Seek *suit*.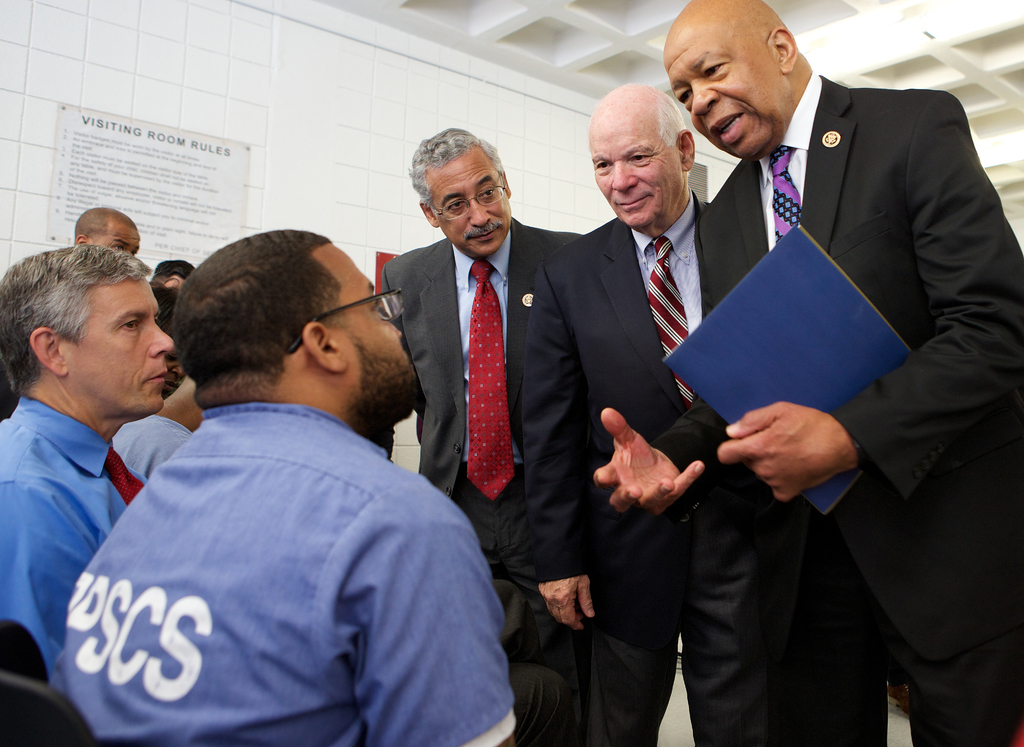
select_region(662, 35, 1002, 670).
